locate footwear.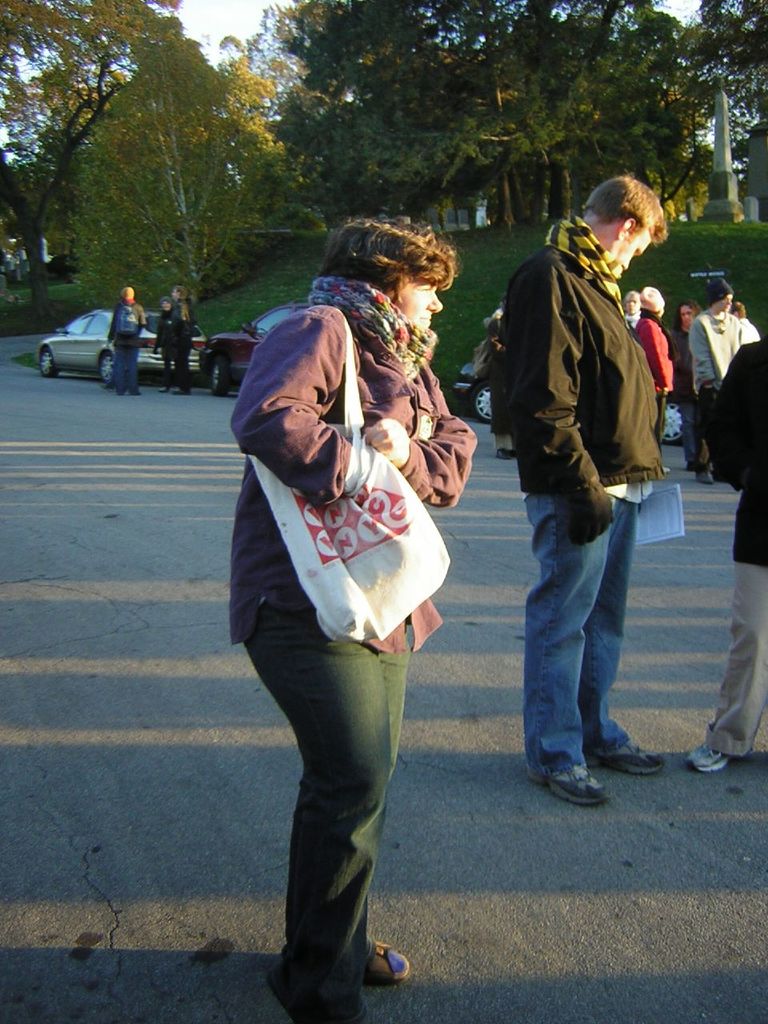
Bounding box: Rect(697, 469, 713, 485).
